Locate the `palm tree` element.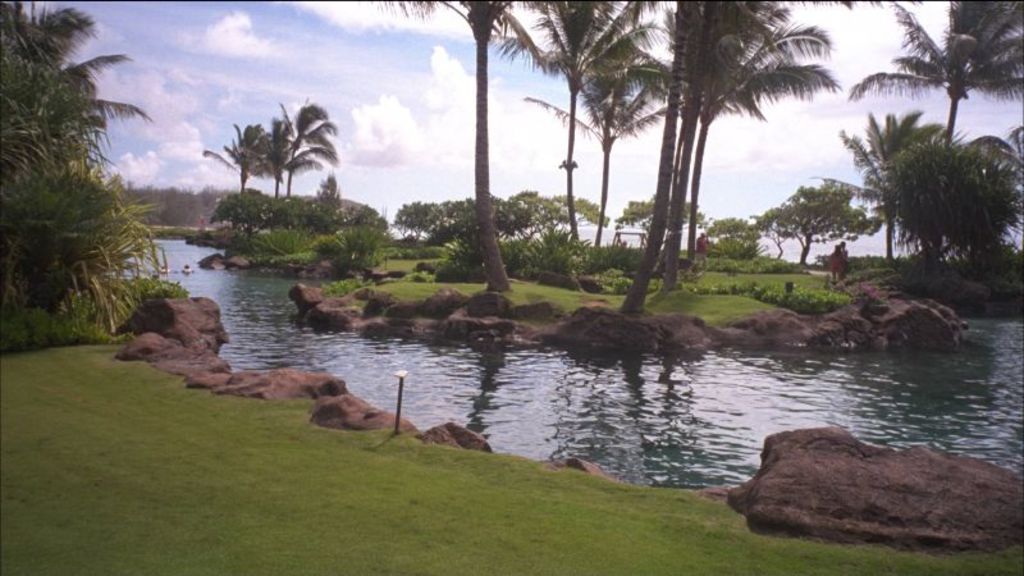
Element bbox: BBox(539, 0, 644, 303).
